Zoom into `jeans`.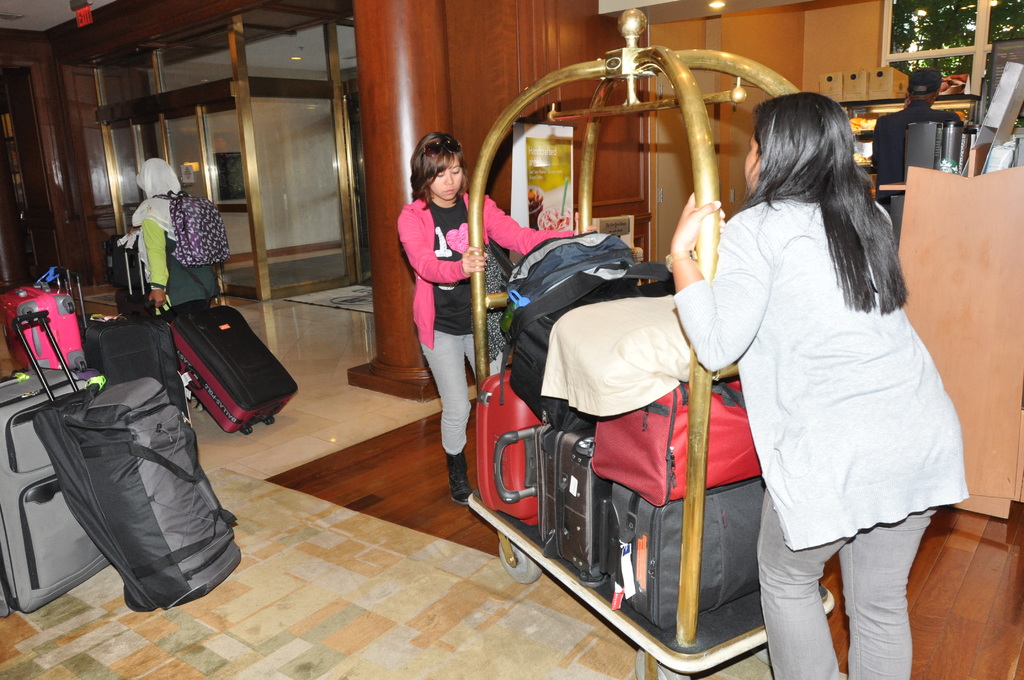
Zoom target: (420,326,479,441).
